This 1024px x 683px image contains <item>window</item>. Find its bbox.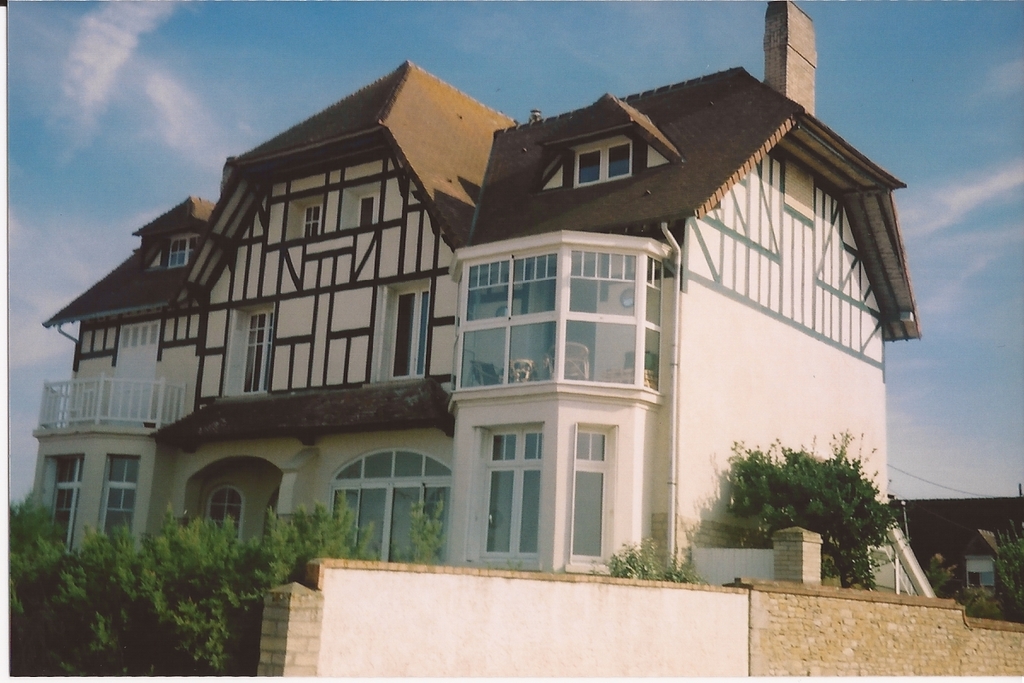
573/138/633/189.
